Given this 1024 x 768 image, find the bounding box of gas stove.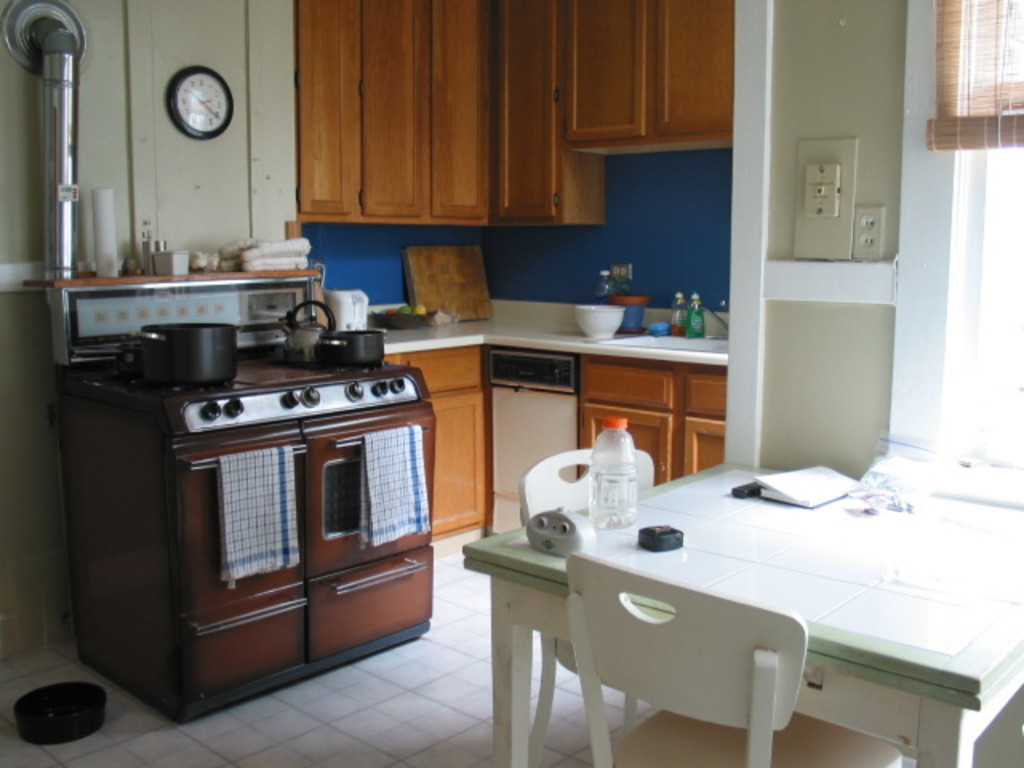
[left=74, top=344, right=413, bottom=398].
